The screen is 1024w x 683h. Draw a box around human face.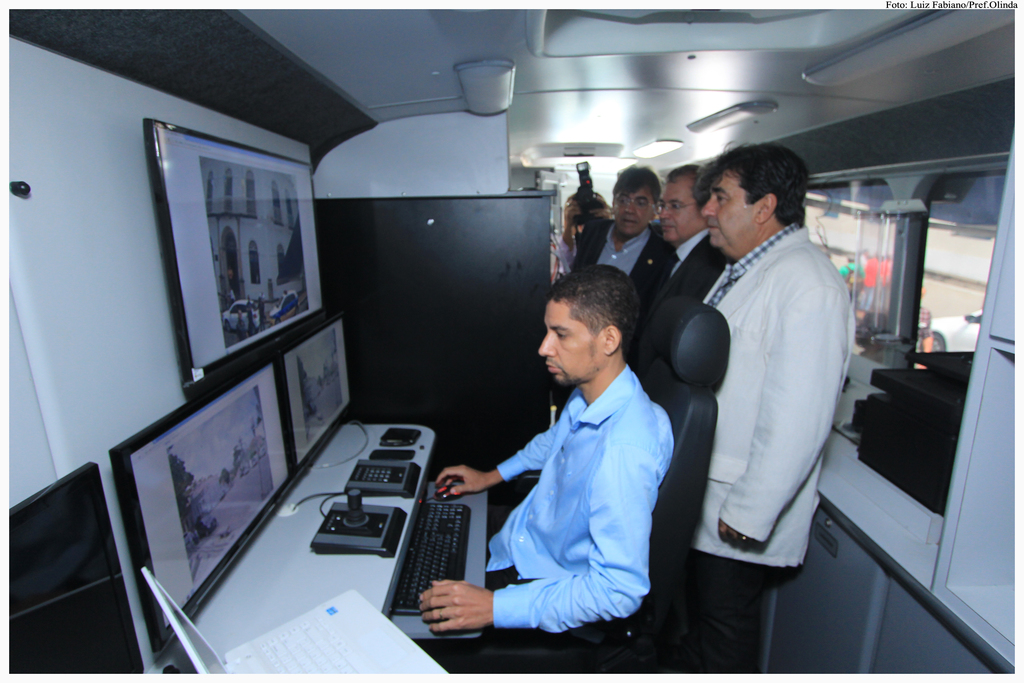
[537, 302, 593, 383].
